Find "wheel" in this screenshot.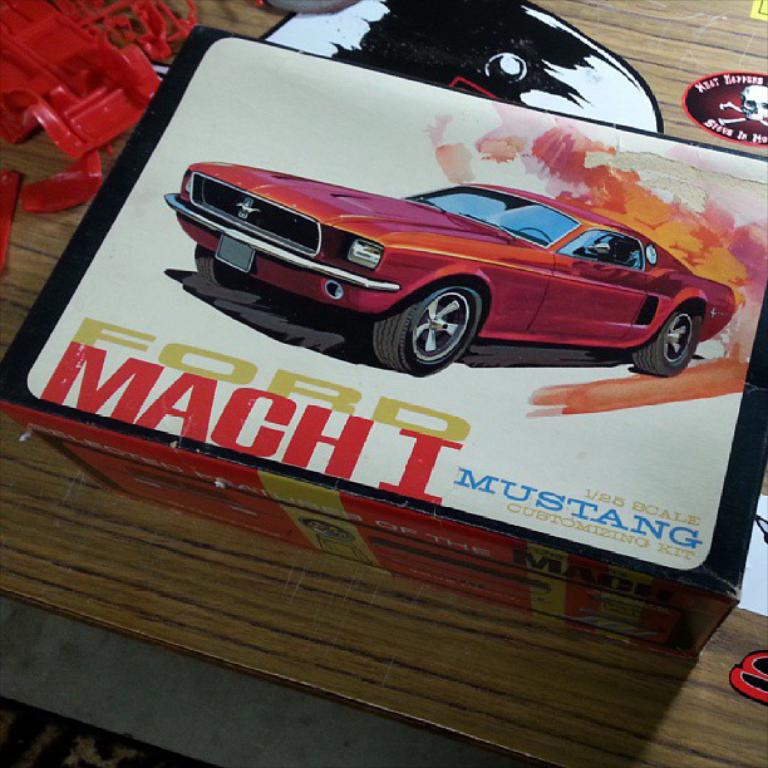
The bounding box for "wheel" is [x1=192, y1=243, x2=243, y2=287].
